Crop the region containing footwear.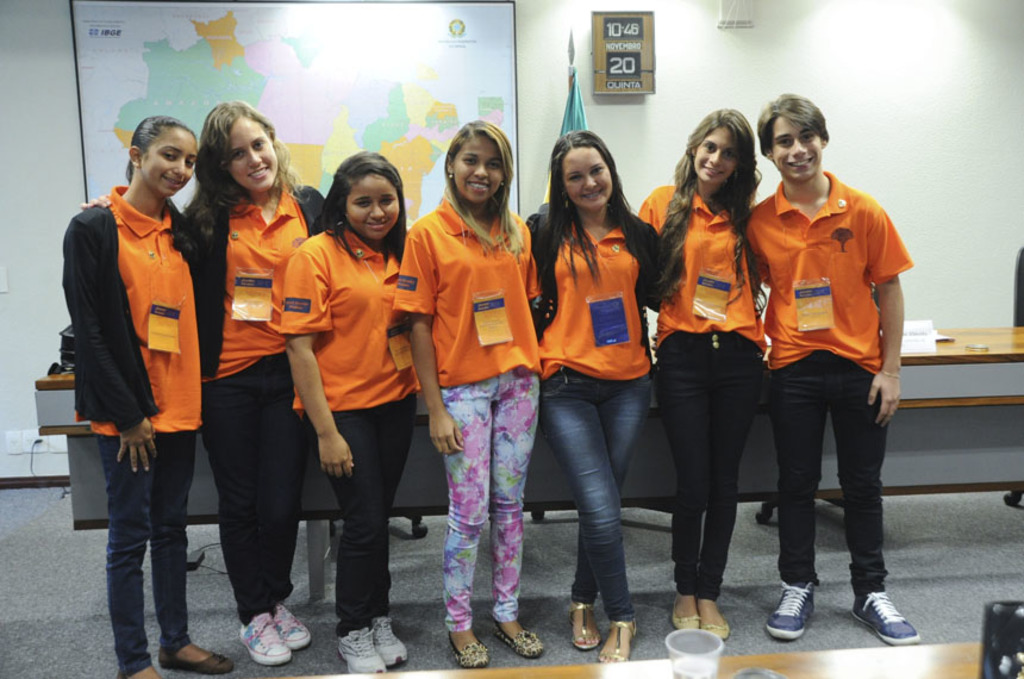
Crop region: rect(570, 600, 600, 653).
